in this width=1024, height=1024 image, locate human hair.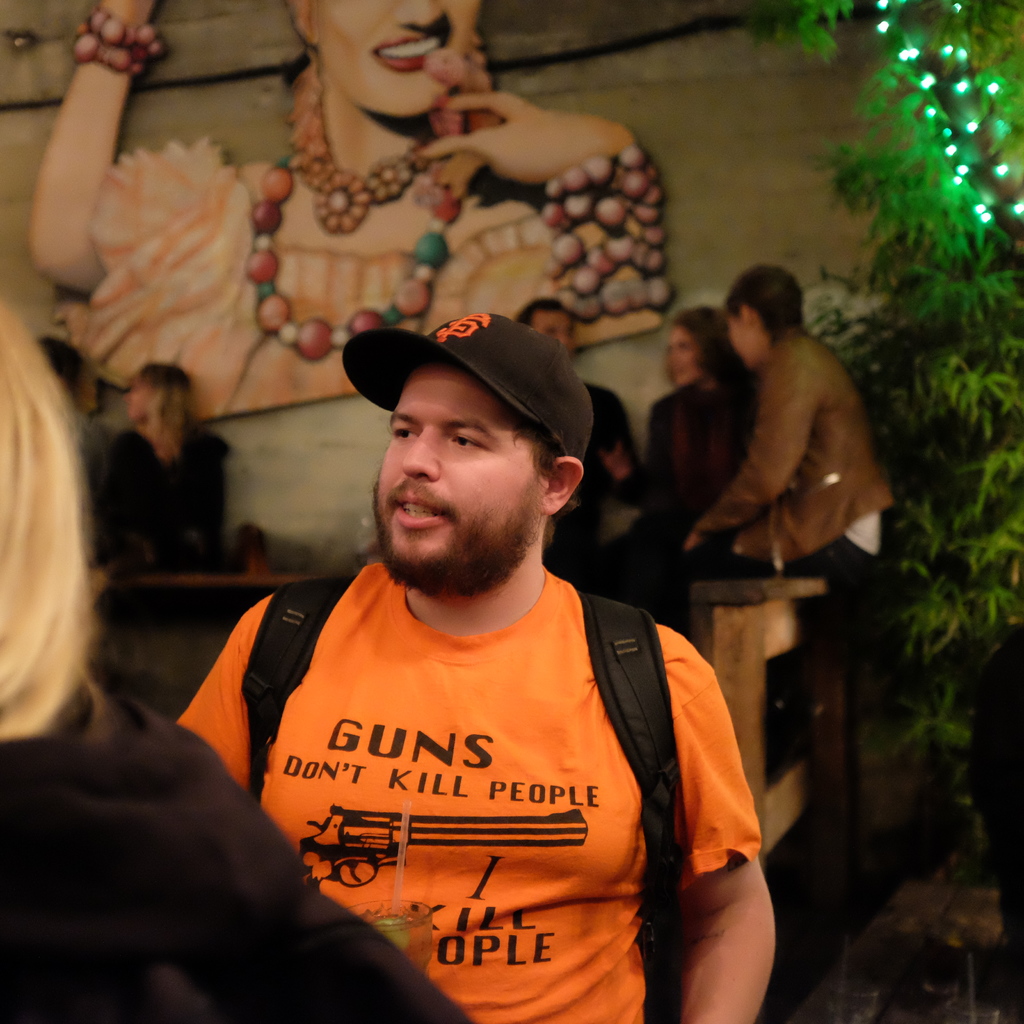
Bounding box: x1=515 y1=298 x2=574 y2=330.
